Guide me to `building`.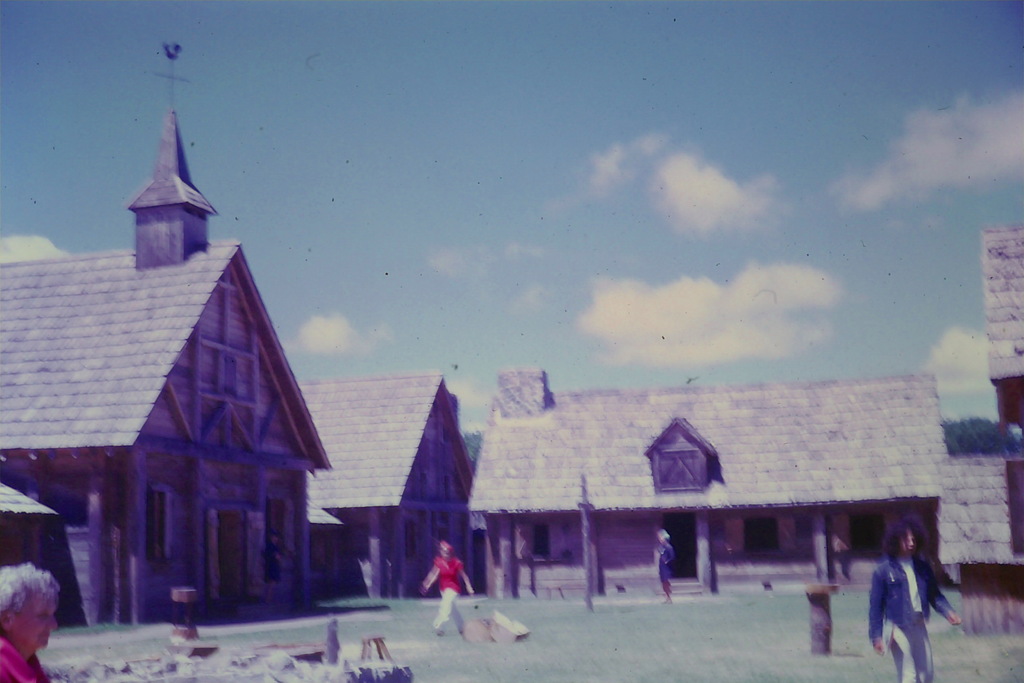
Guidance: {"left": 0, "top": 44, "right": 330, "bottom": 626}.
